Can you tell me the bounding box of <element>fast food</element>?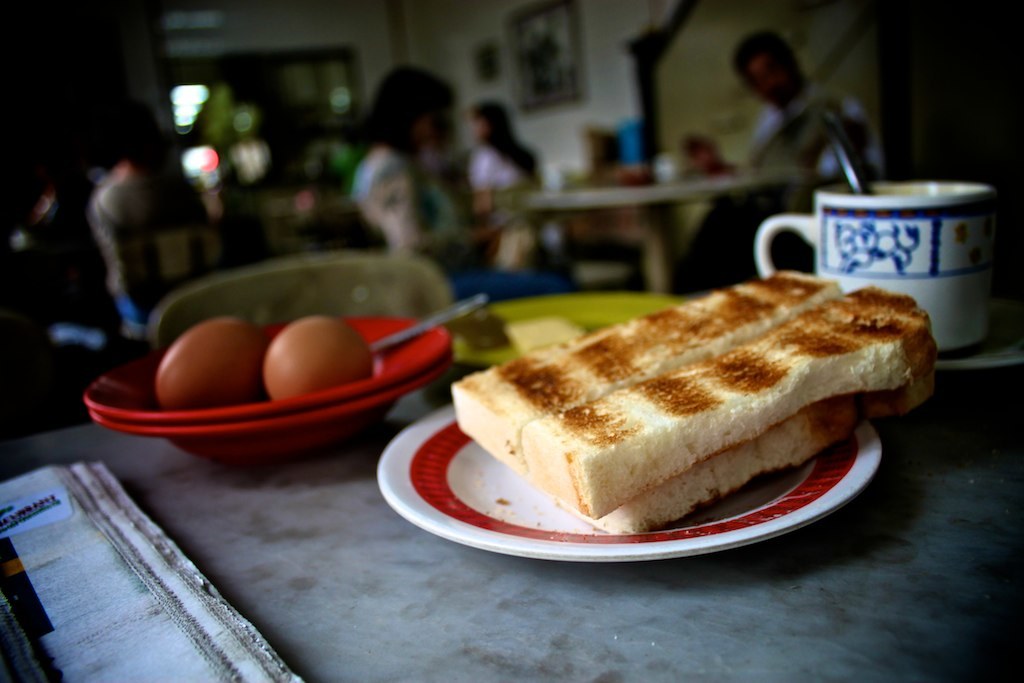
l=444, t=264, r=921, b=538.
